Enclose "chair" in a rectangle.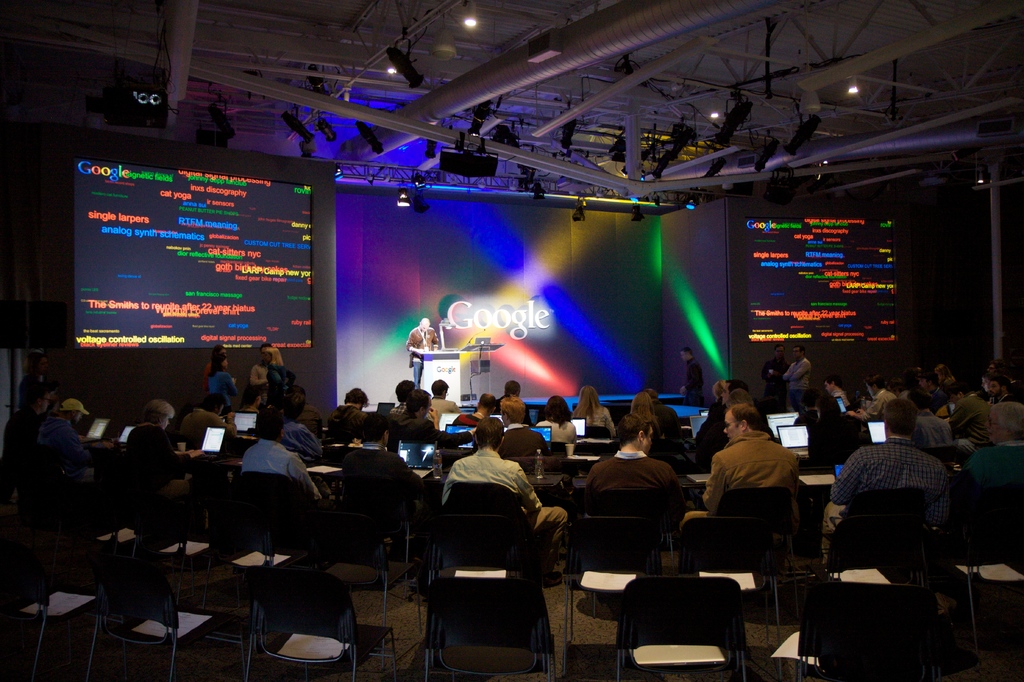
557,487,660,580.
